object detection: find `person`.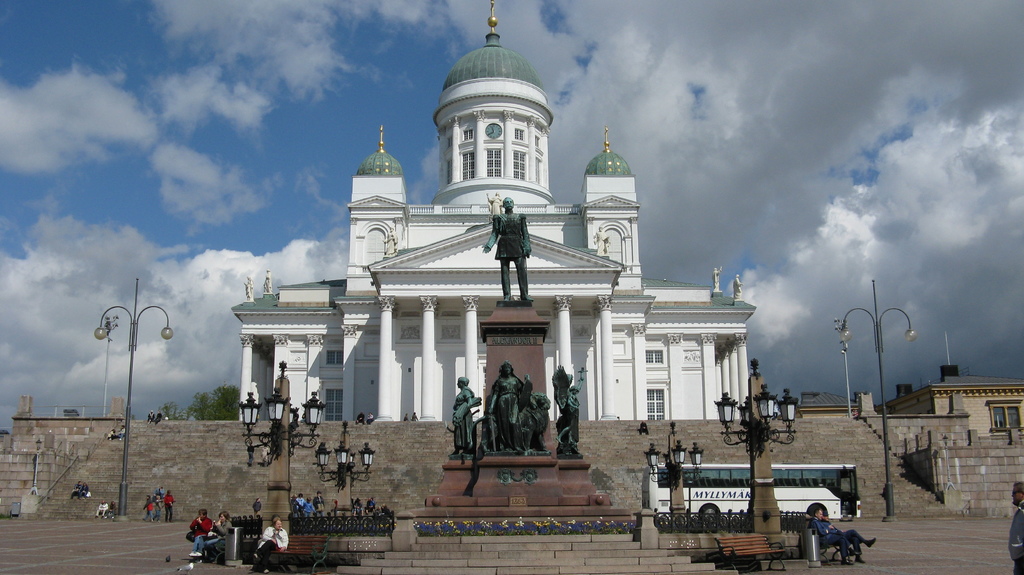
pyautogui.locateOnScreen(253, 517, 290, 572).
